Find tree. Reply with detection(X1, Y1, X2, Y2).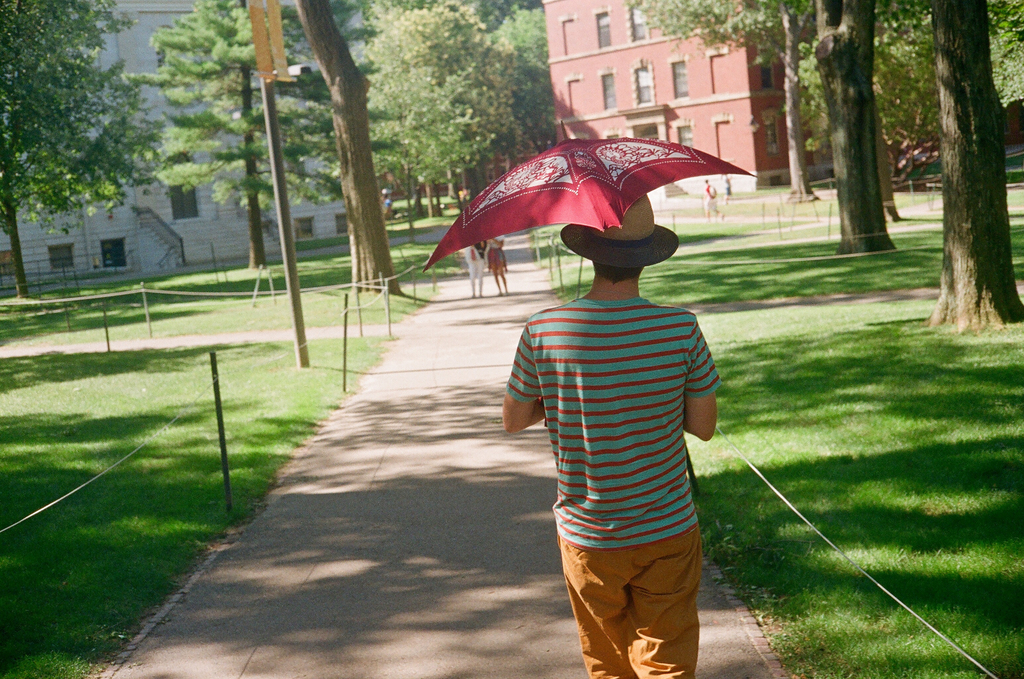
detection(629, 0, 824, 197).
